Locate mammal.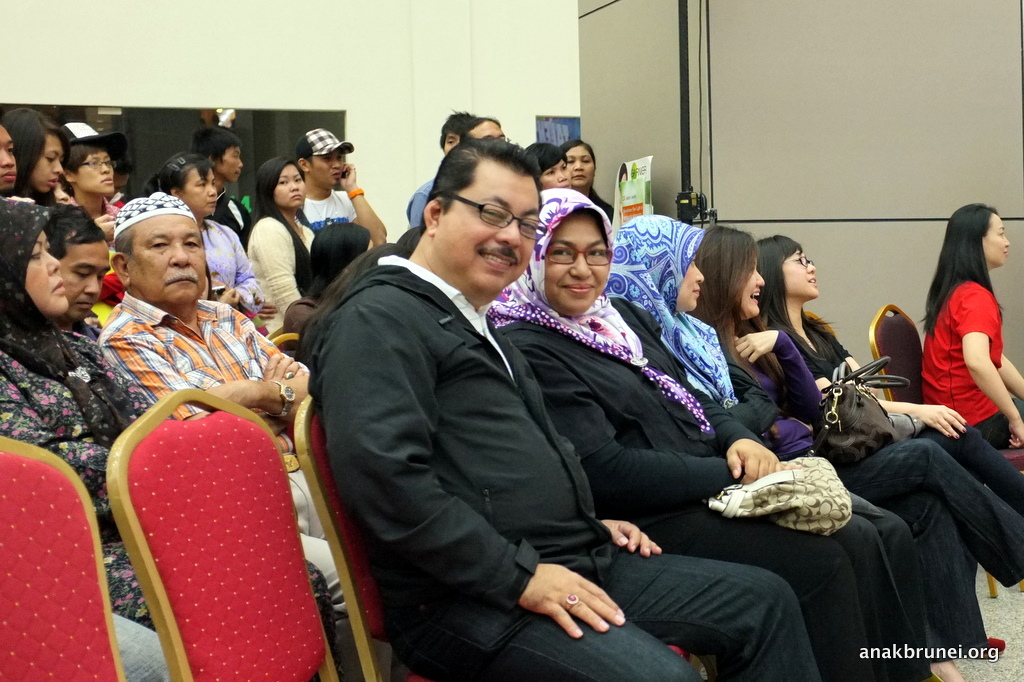
Bounding box: x1=406 y1=104 x2=504 y2=237.
